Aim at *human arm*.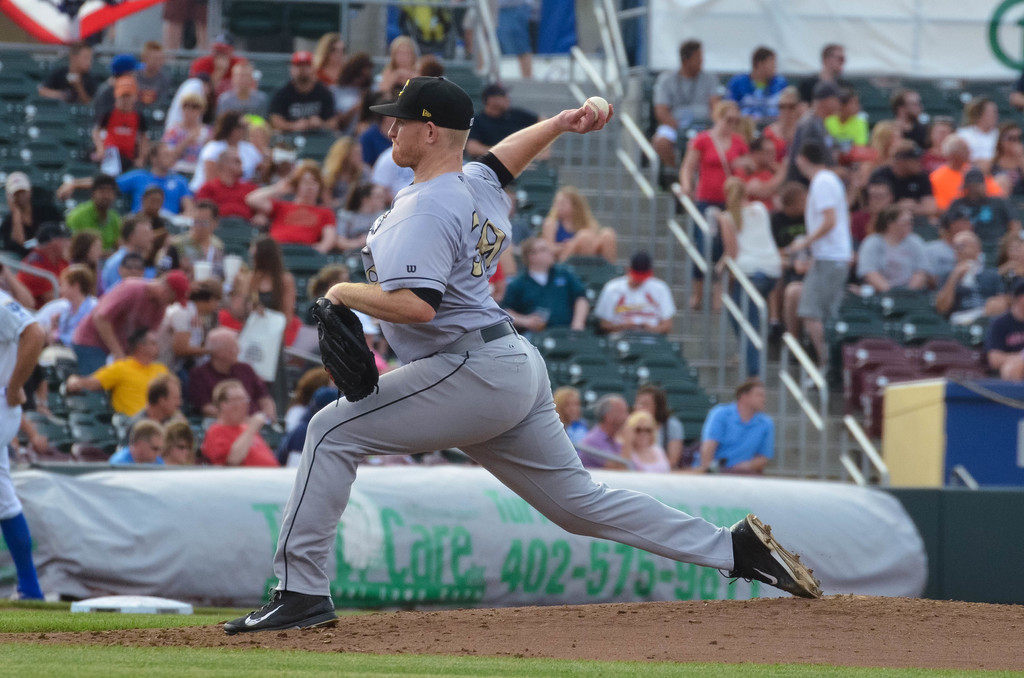
Aimed at left=4, top=289, right=49, bottom=416.
